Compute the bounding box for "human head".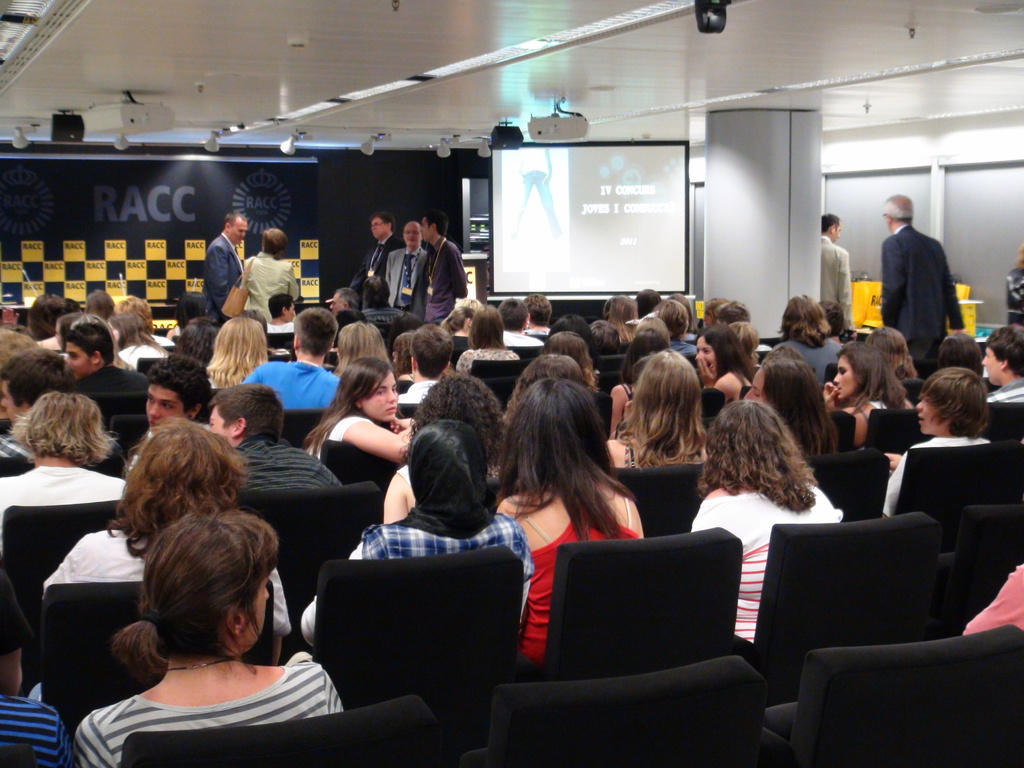
[173,289,209,323].
